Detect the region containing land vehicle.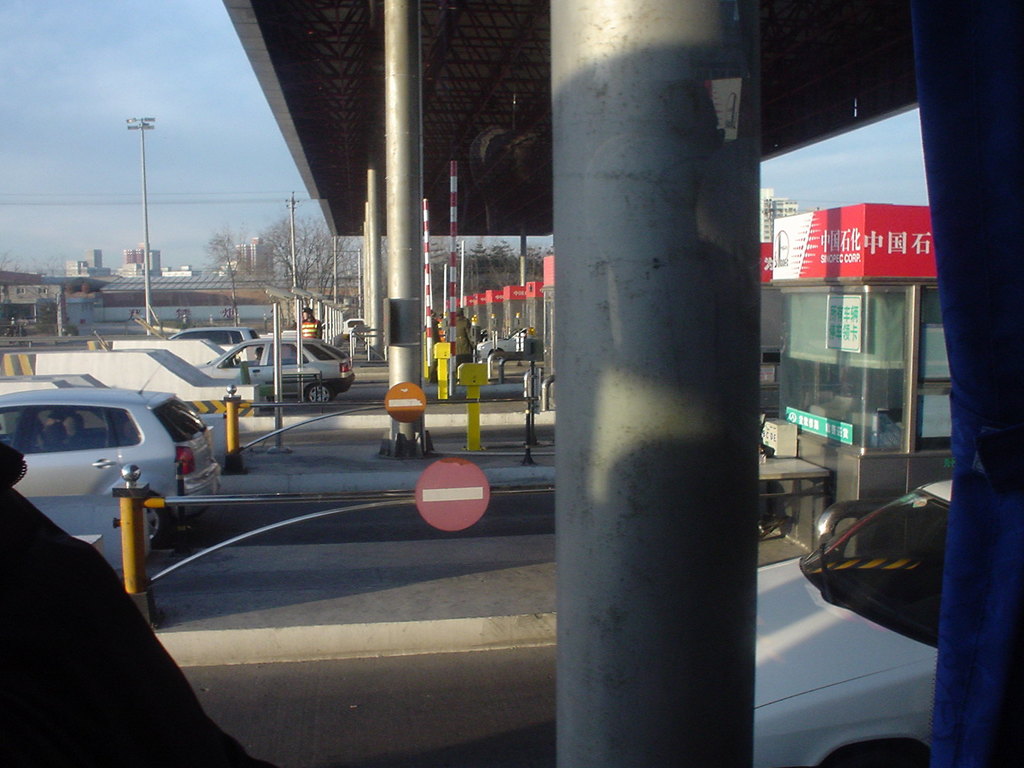
[left=166, top=324, right=261, bottom=361].
